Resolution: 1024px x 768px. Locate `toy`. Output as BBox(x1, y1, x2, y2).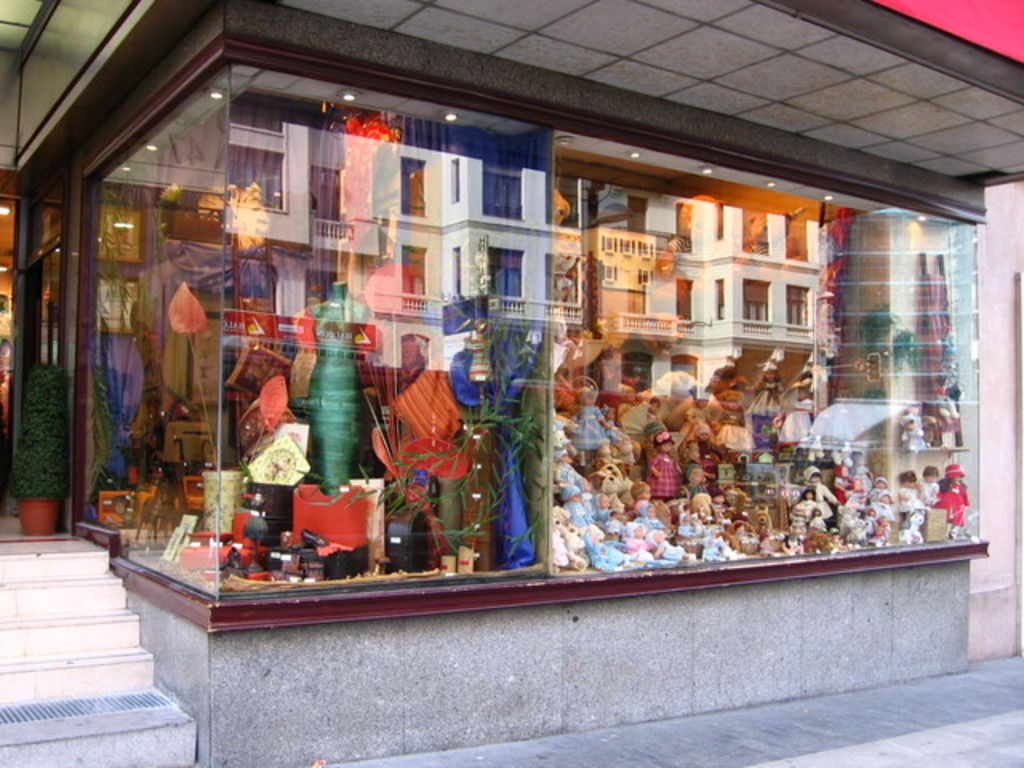
BBox(938, 467, 971, 542).
